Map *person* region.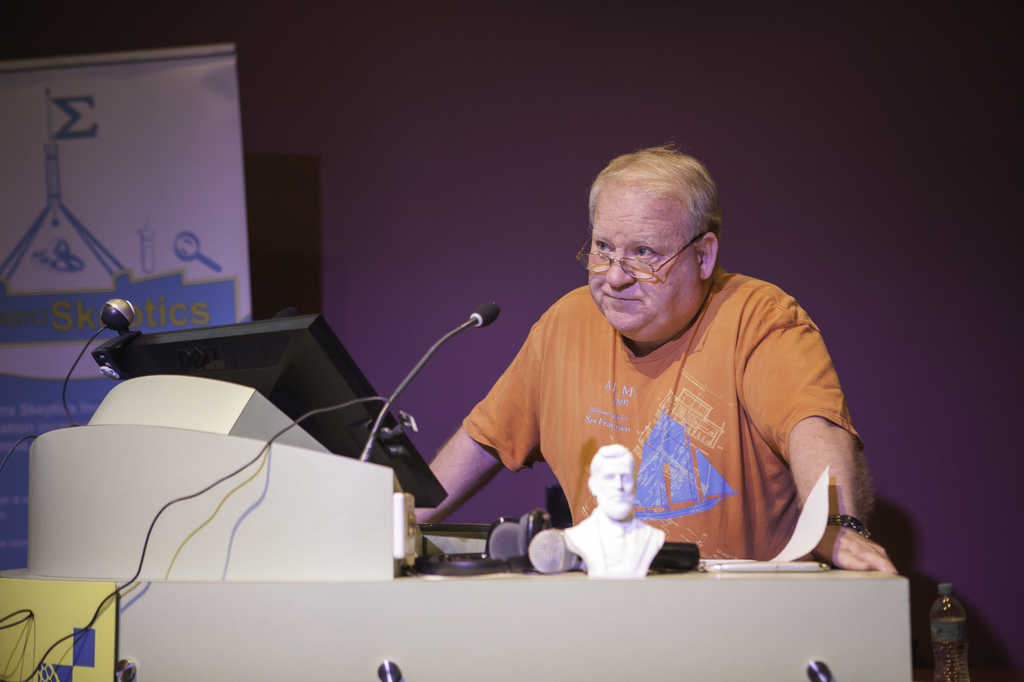
Mapped to <bbox>419, 144, 835, 602</bbox>.
